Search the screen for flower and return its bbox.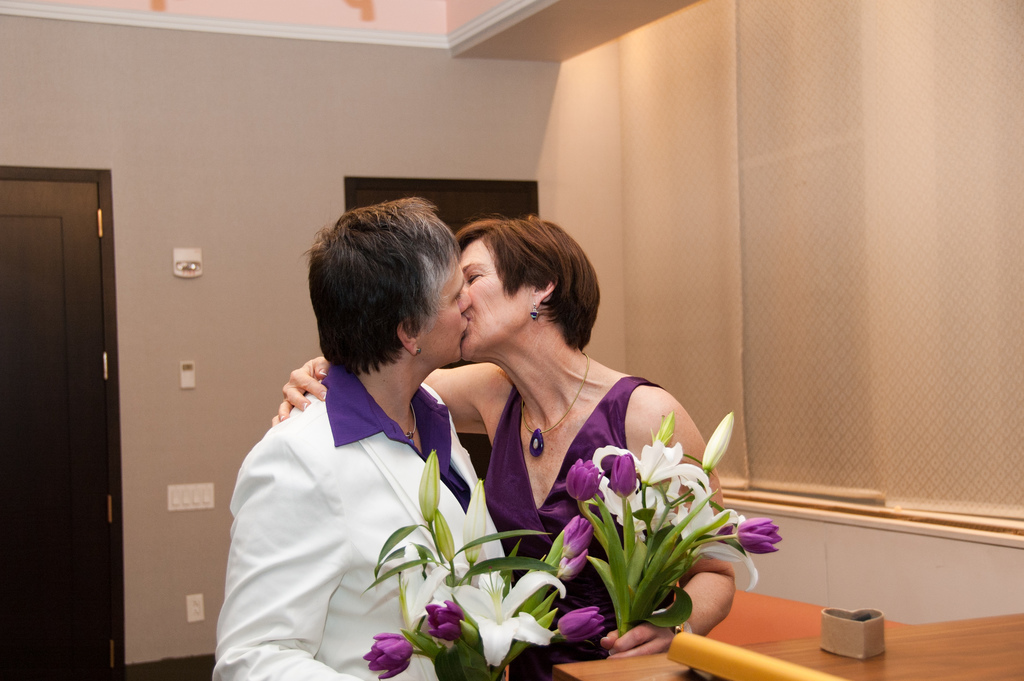
Found: 364/628/408/680.
